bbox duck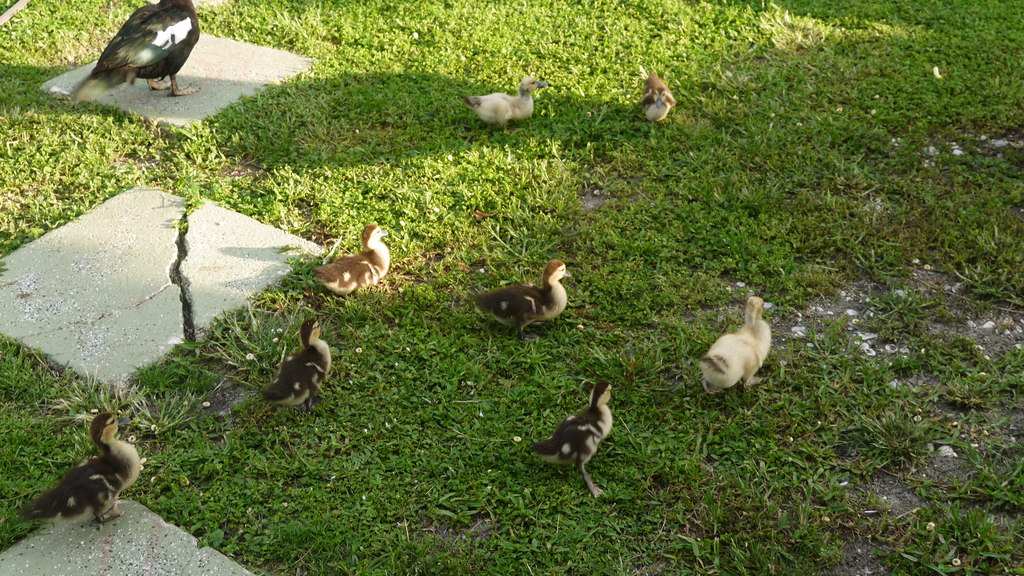
692, 289, 781, 395
